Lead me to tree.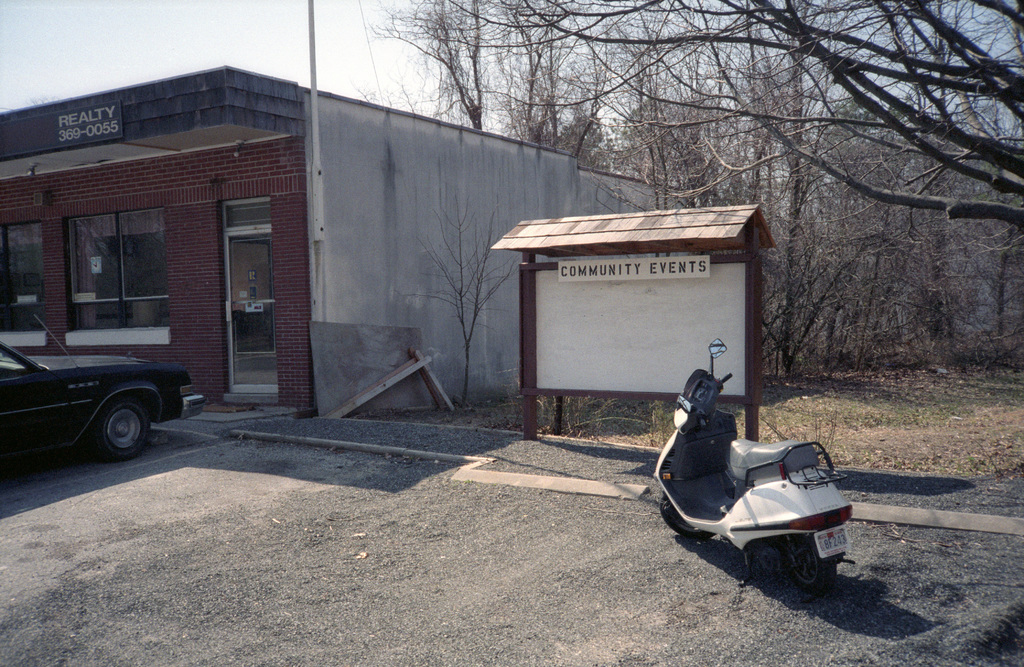
Lead to 404:188:526:402.
